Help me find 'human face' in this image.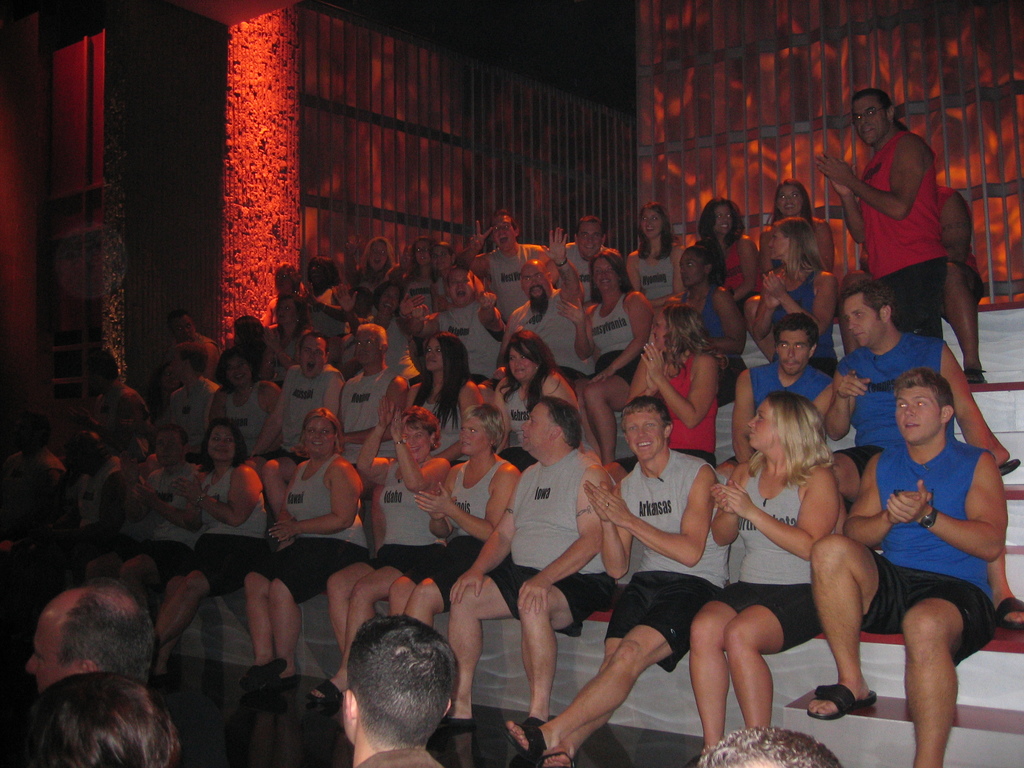
Found it: {"x1": 451, "y1": 273, "x2": 474, "y2": 301}.
